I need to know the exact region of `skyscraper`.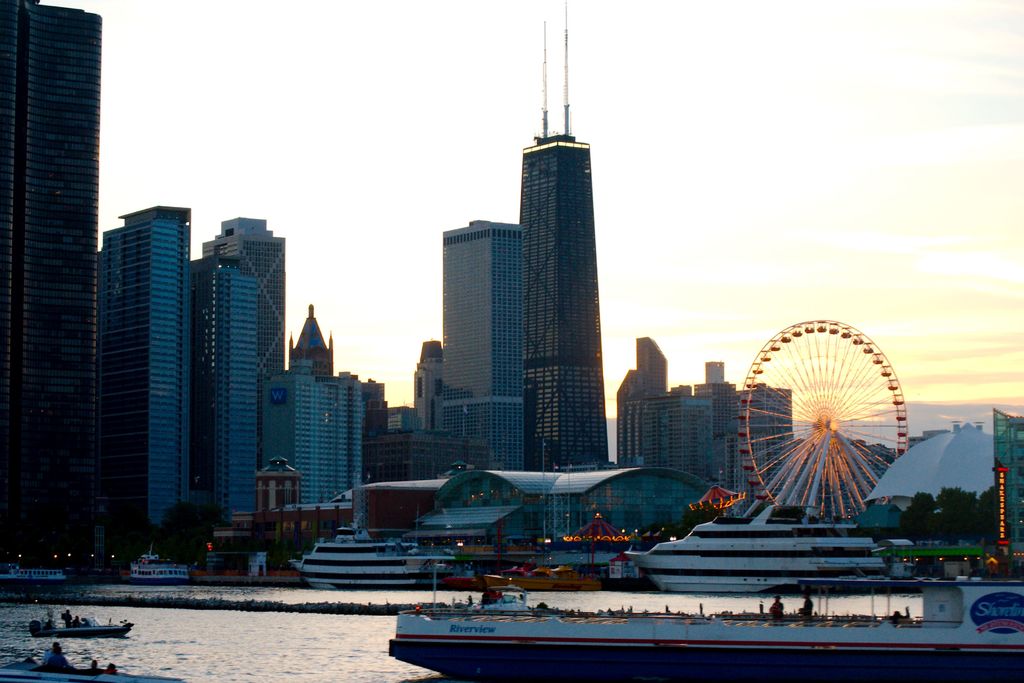
Region: [left=183, top=217, right=292, bottom=499].
